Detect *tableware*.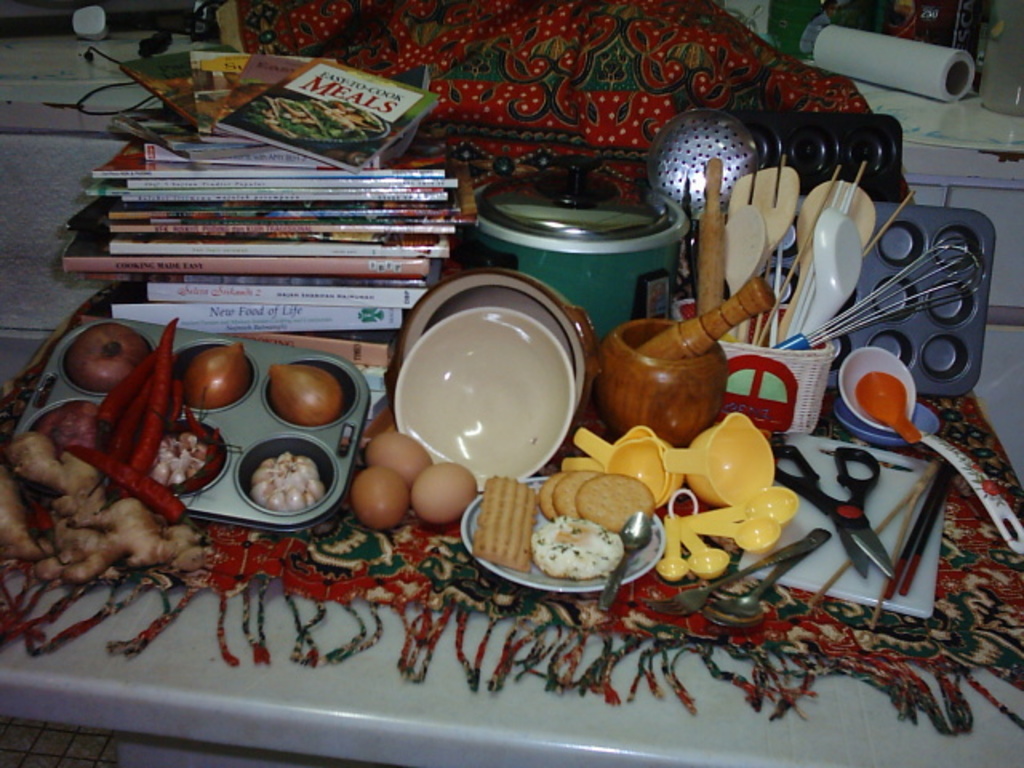
Detected at (x1=694, y1=517, x2=778, y2=552).
